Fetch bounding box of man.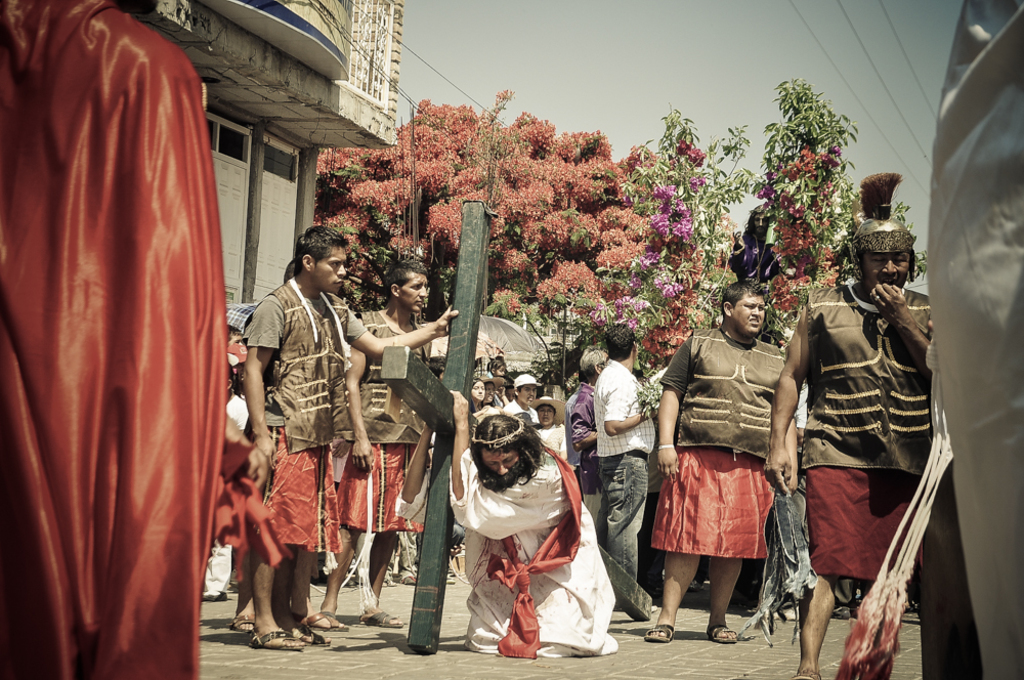
Bbox: (x1=451, y1=384, x2=624, y2=663).
